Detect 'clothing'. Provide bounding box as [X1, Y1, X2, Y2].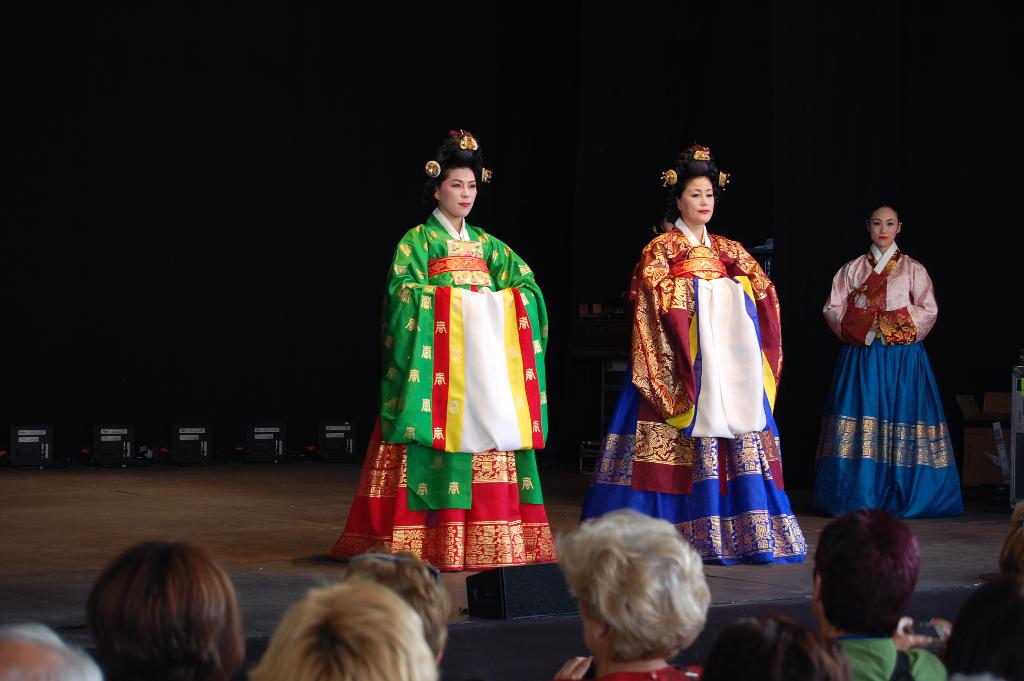
[822, 241, 964, 511].
